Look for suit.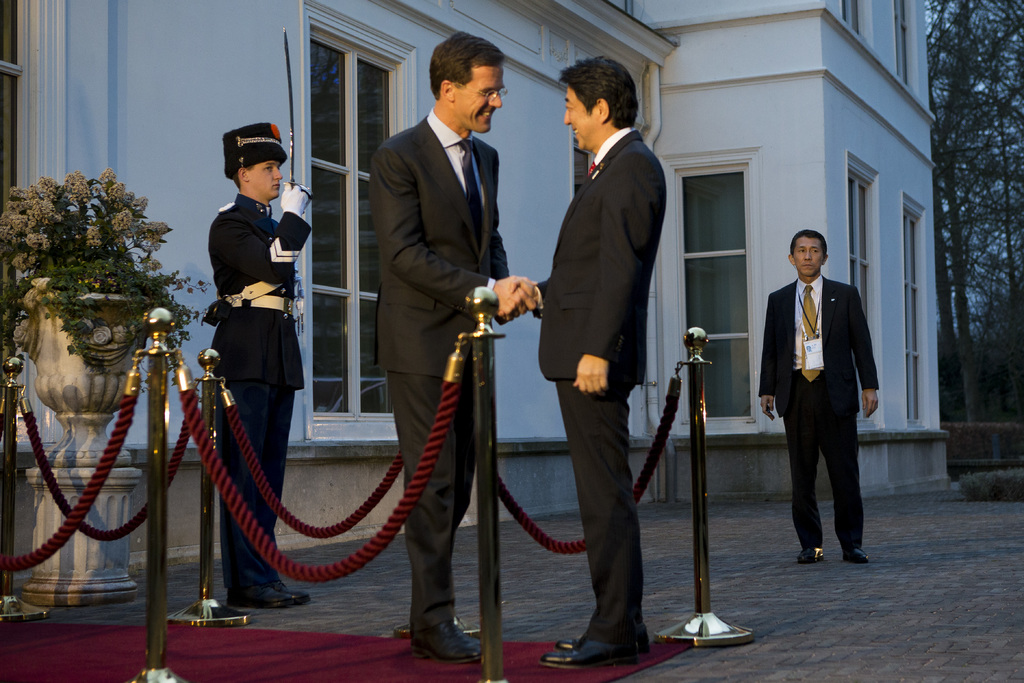
Found: 527, 126, 666, 647.
